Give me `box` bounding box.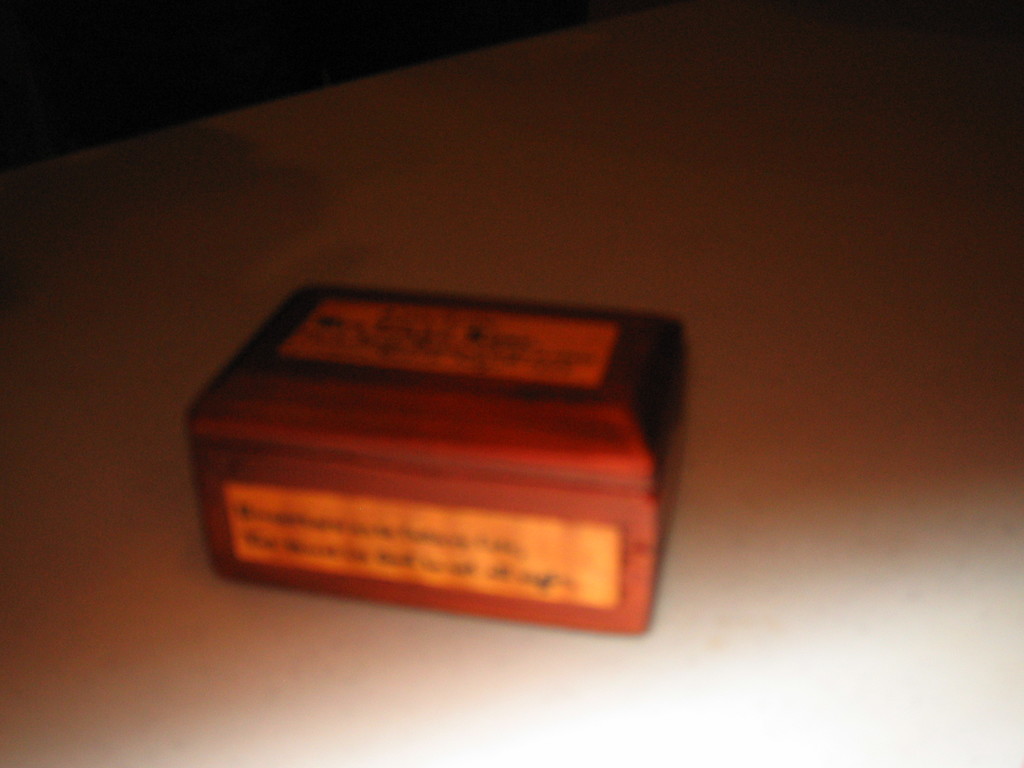
(x1=190, y1=278, x2=696, y2=630).
